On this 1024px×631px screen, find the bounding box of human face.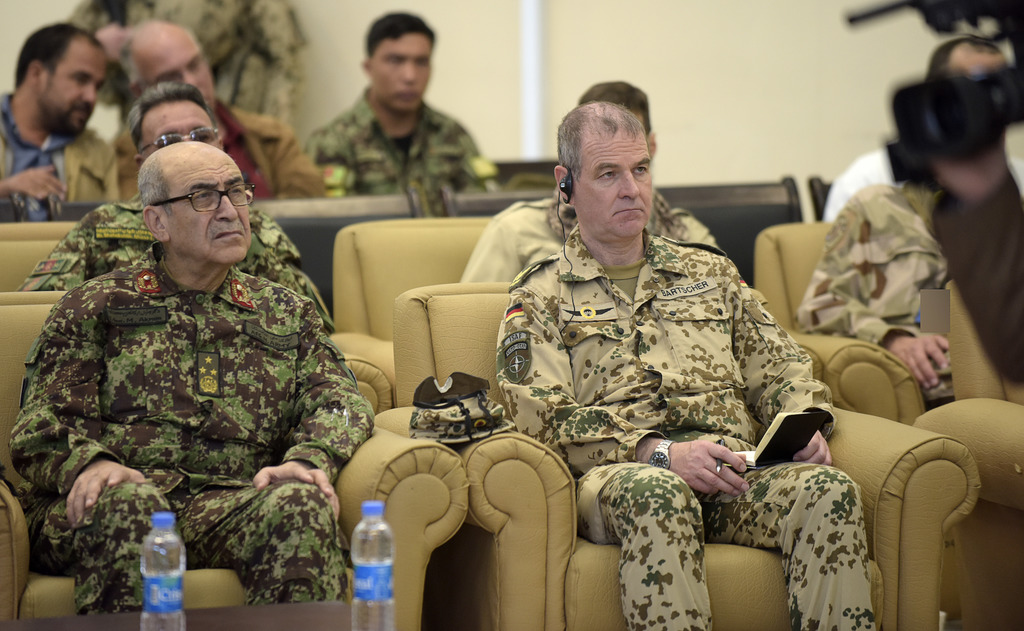
Bounding box: {"x1": 573, "y1": 121, "x2": 652, "y2": 238}.
